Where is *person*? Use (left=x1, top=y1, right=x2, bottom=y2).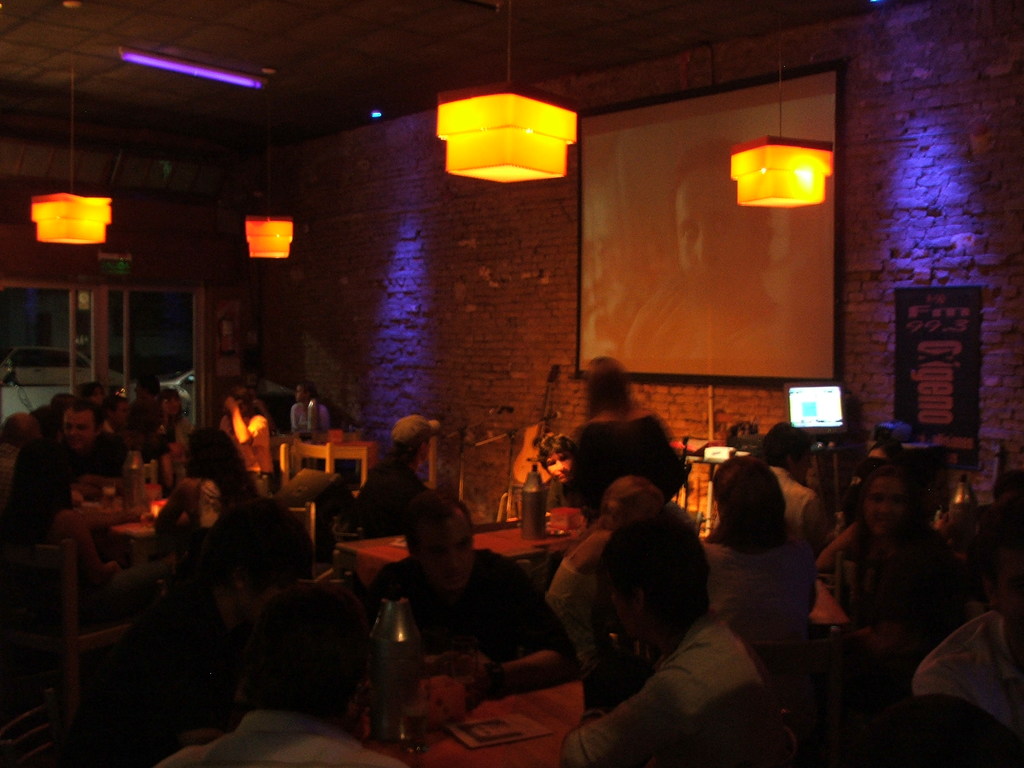
(left=365, top=487, right=586, bottom=708).
